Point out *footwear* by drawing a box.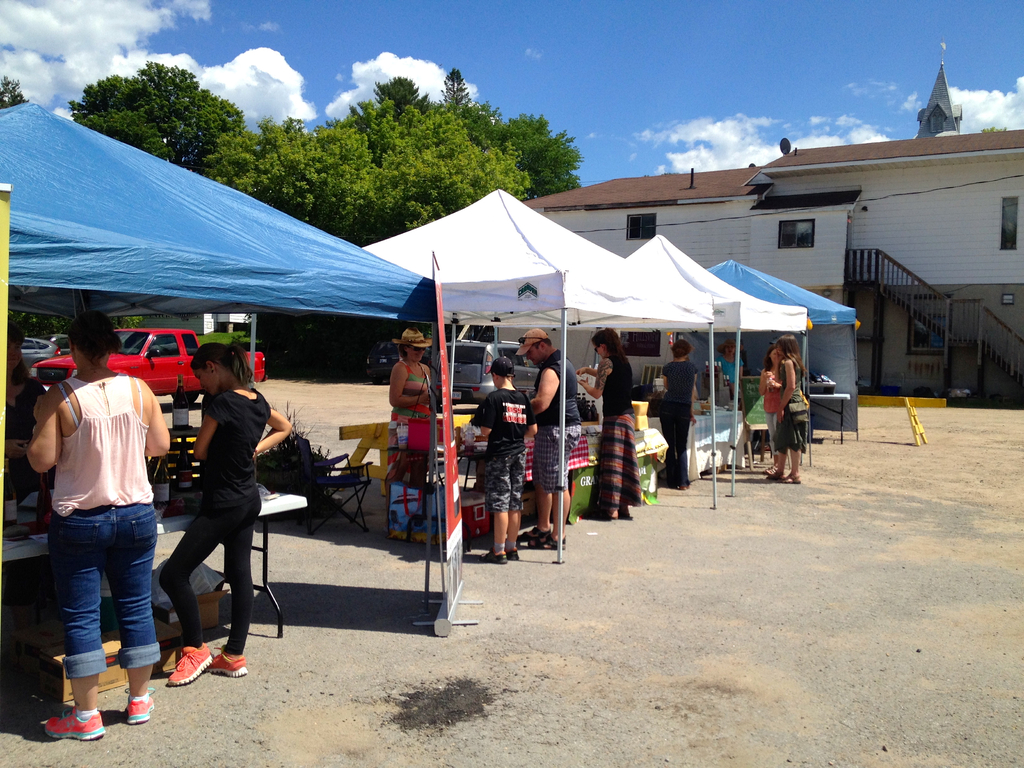
<box>531,534,563,552</box>.
